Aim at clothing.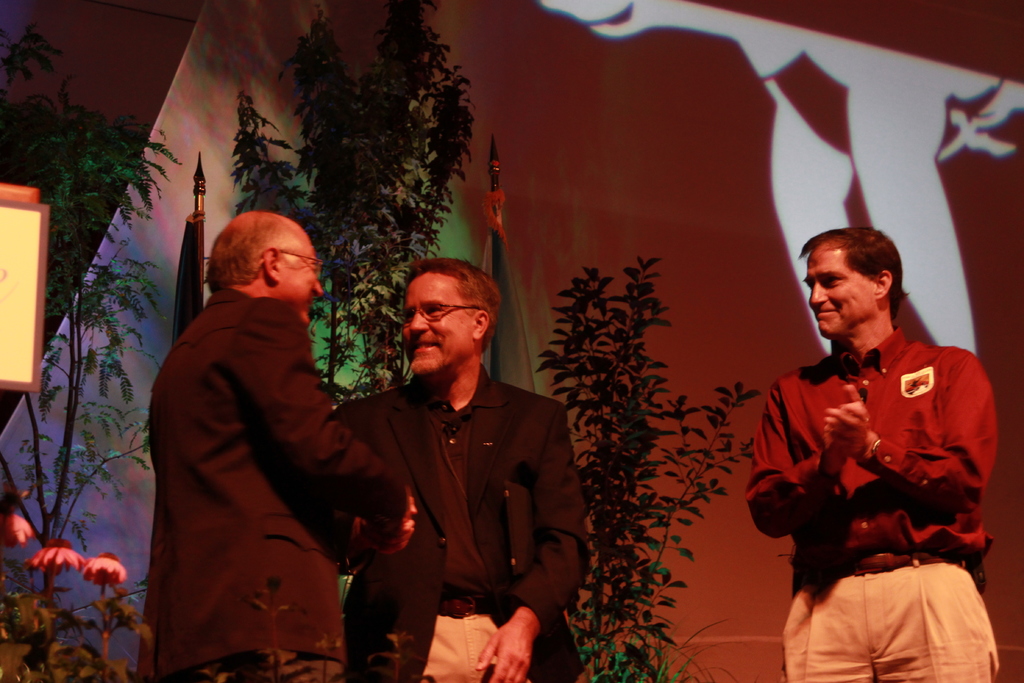
Aimed at pyautogui.locateOnScreen(140, 288, 410, 682).
